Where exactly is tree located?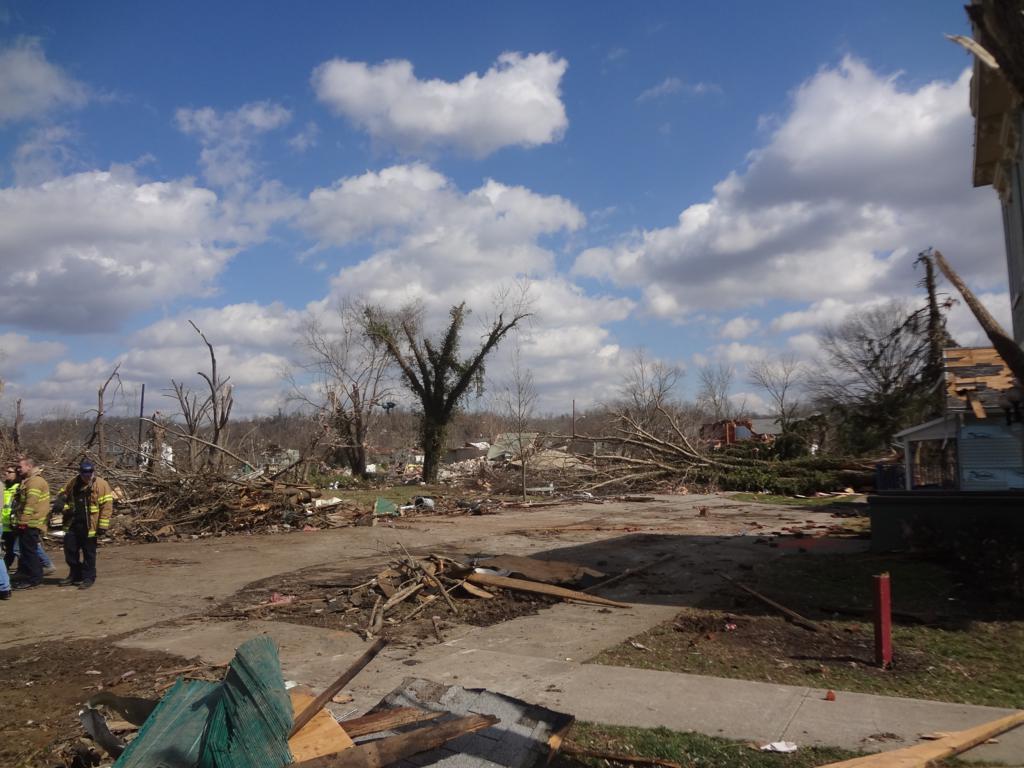
Its bounding box is <bbox>159, 315, 239, 476</bbox>.
